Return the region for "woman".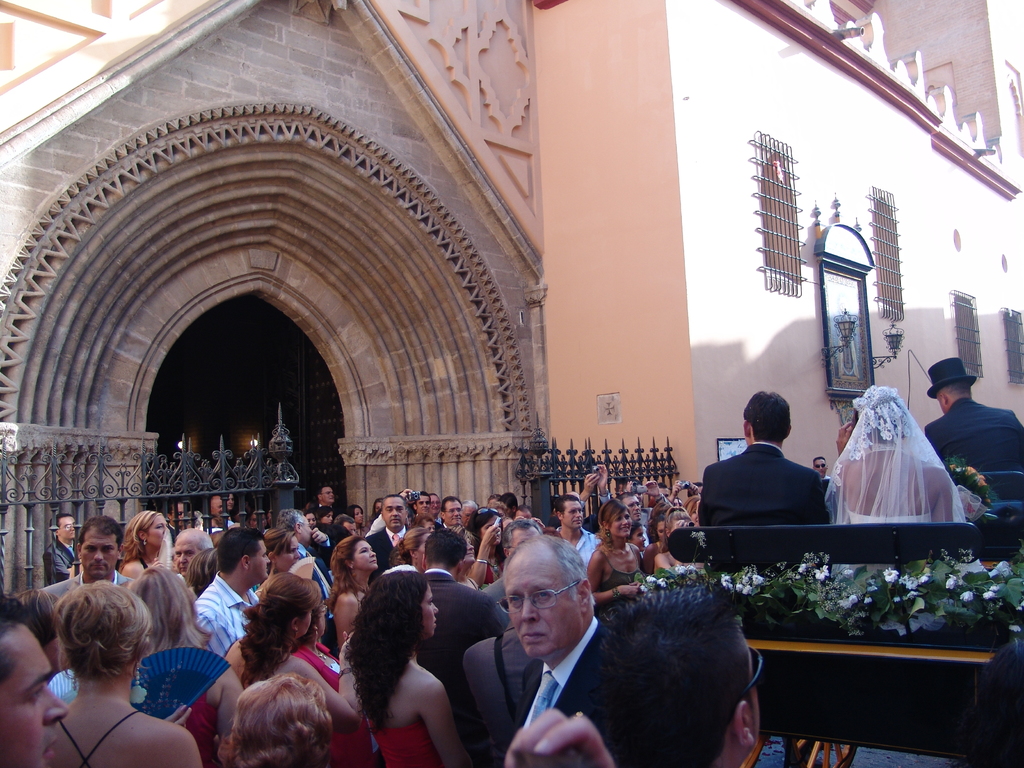
[x1=136, y1=563, x2=252, y2=751].
